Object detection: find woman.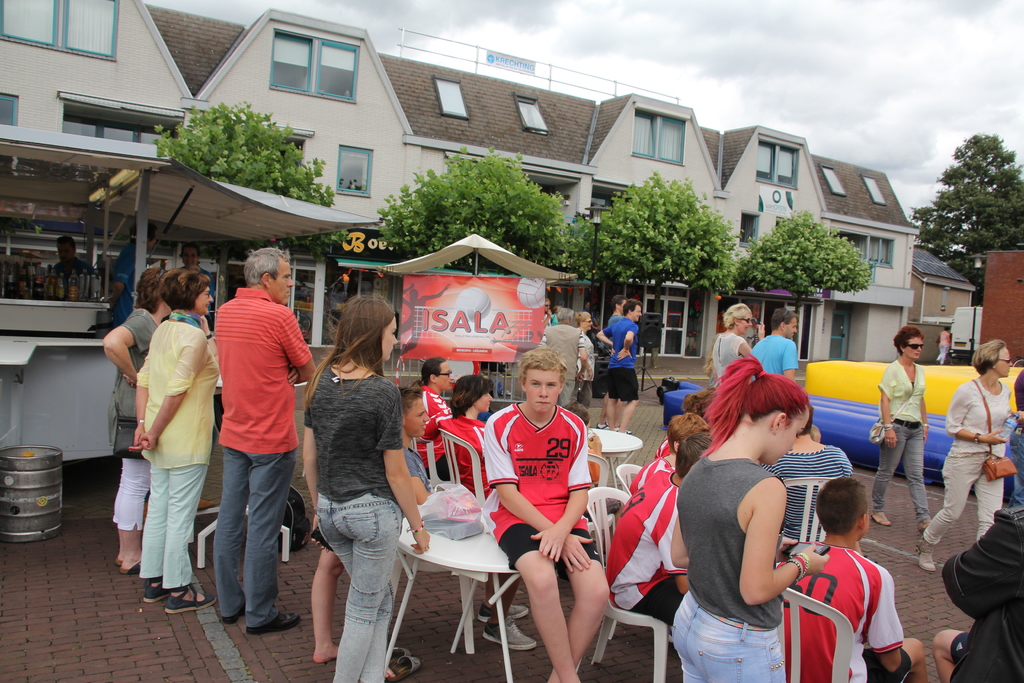
287/283/419/682.
